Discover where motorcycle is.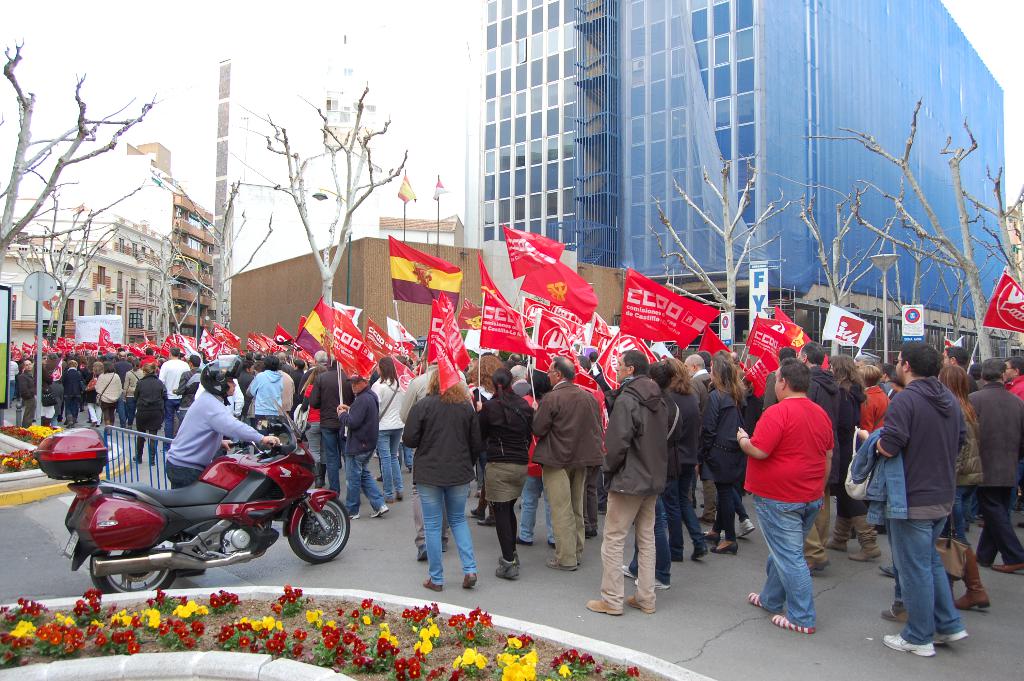
Discovered at 83:436:349:577.
